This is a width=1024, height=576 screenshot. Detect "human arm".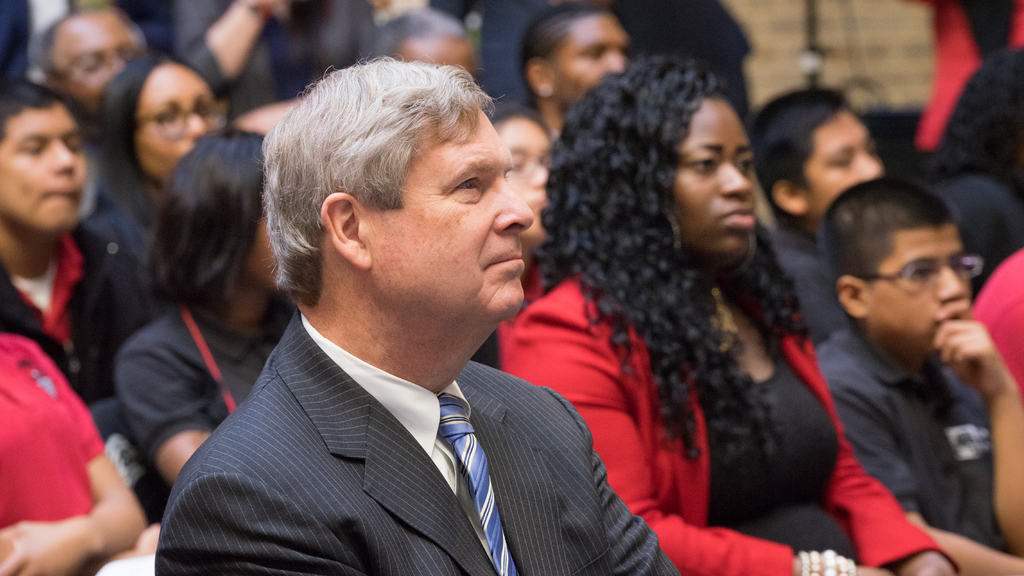
129, 345, 230, 488.
